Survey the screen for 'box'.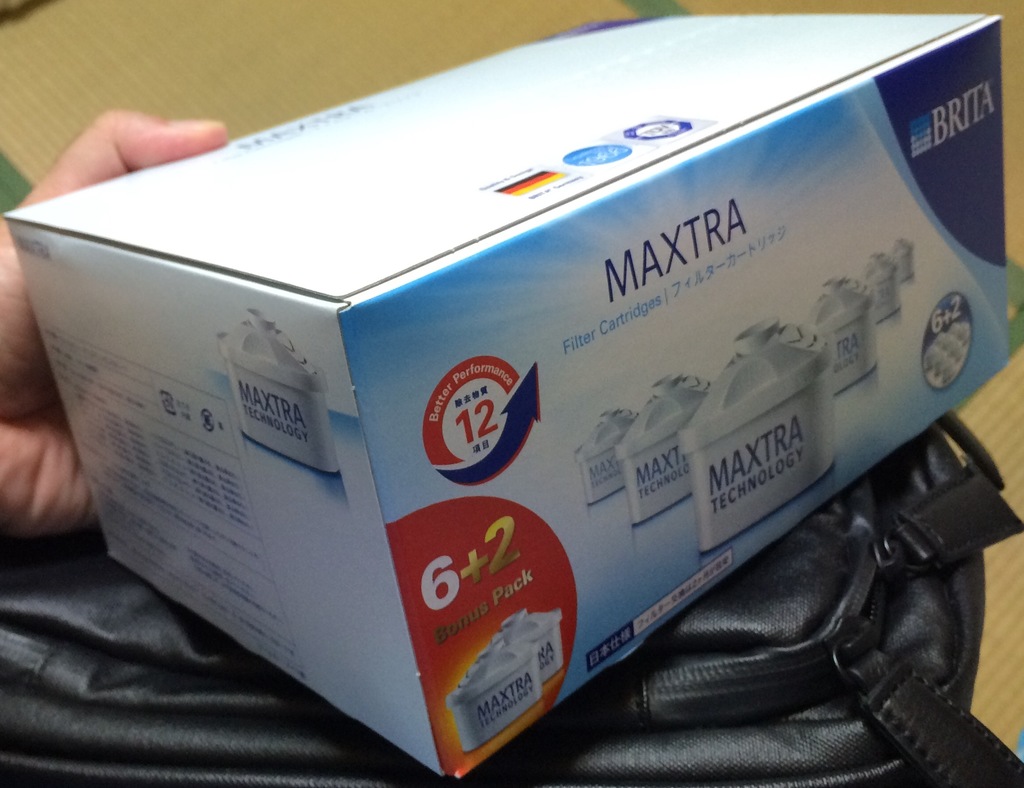
Survey found: 5,10,1009,774.
